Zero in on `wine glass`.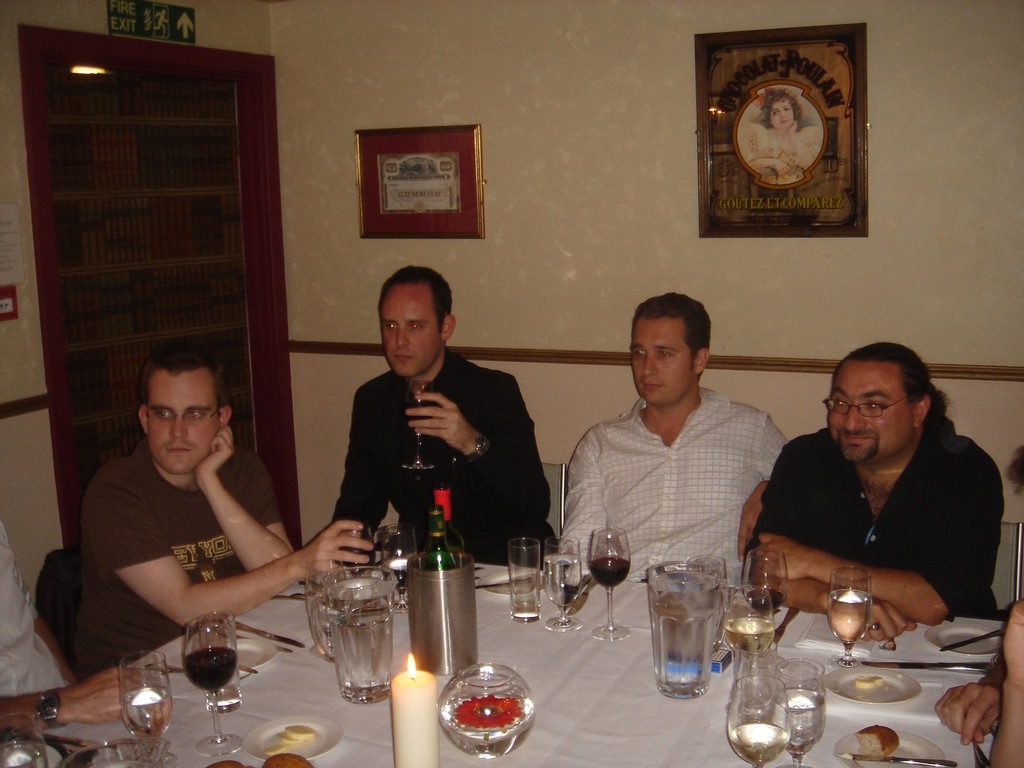
Zeroed in: l=177, t=614, r=245, b=753.
